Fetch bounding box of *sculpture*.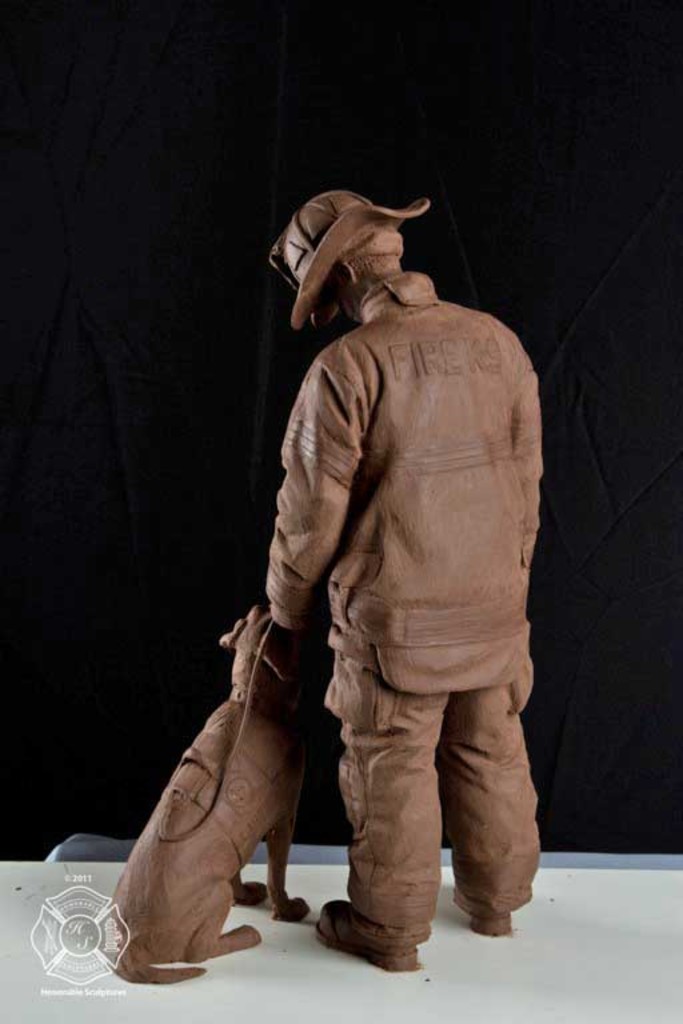
Bbox: [91,613,305,995].
